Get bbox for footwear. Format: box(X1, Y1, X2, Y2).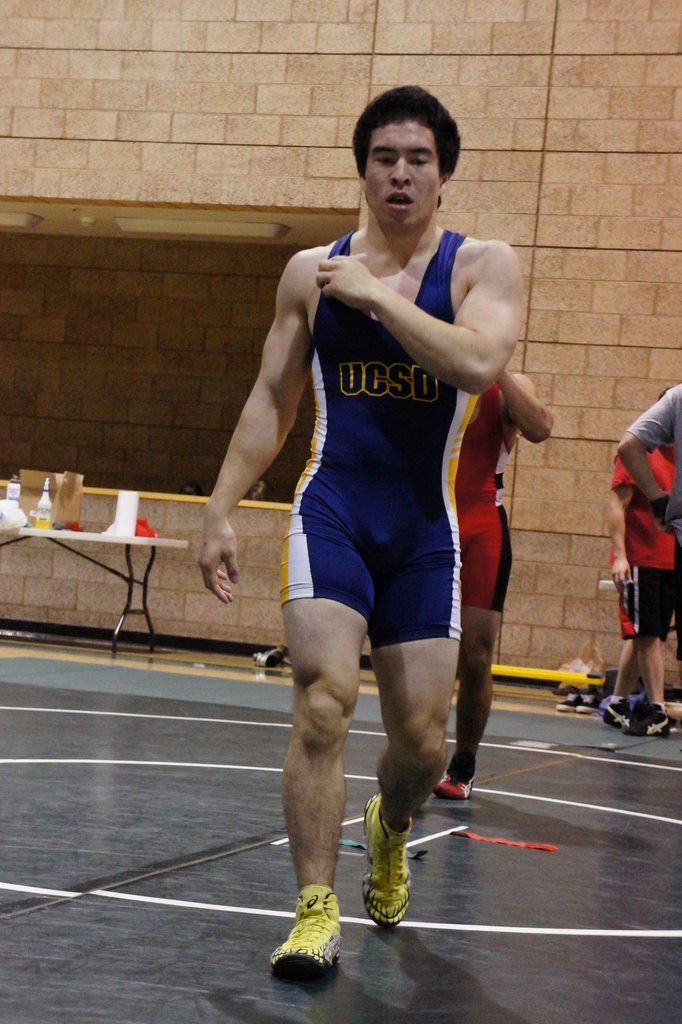
box(272, 904, 346, 986).
